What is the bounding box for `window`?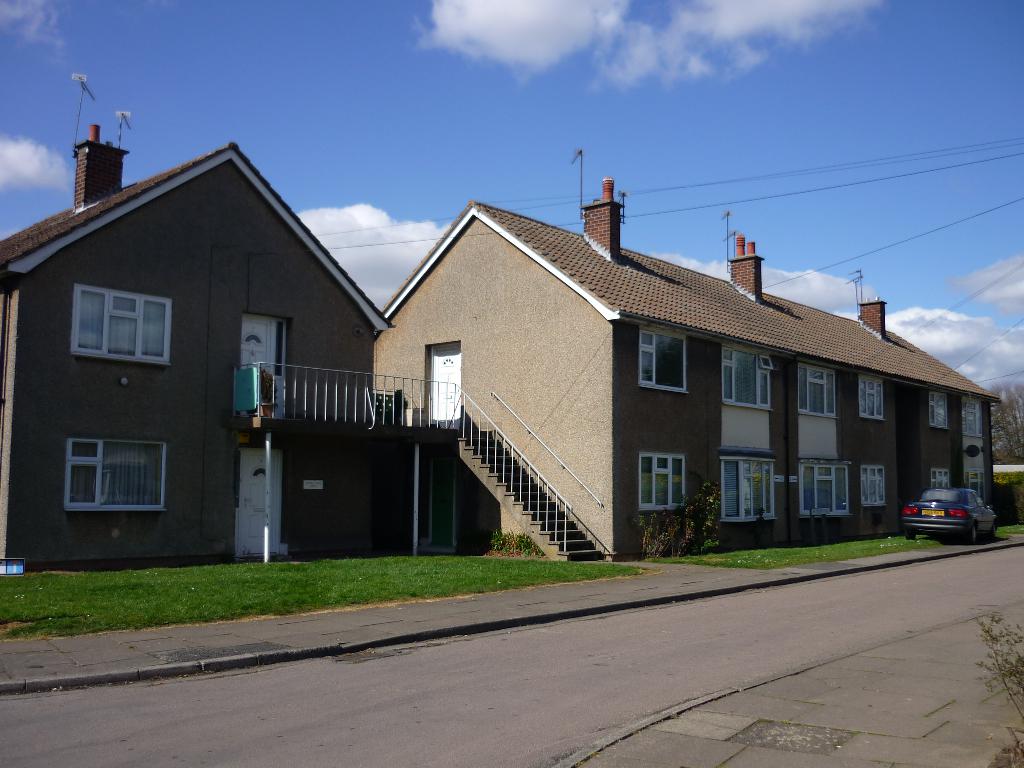
[70, 282, 162, 368].
